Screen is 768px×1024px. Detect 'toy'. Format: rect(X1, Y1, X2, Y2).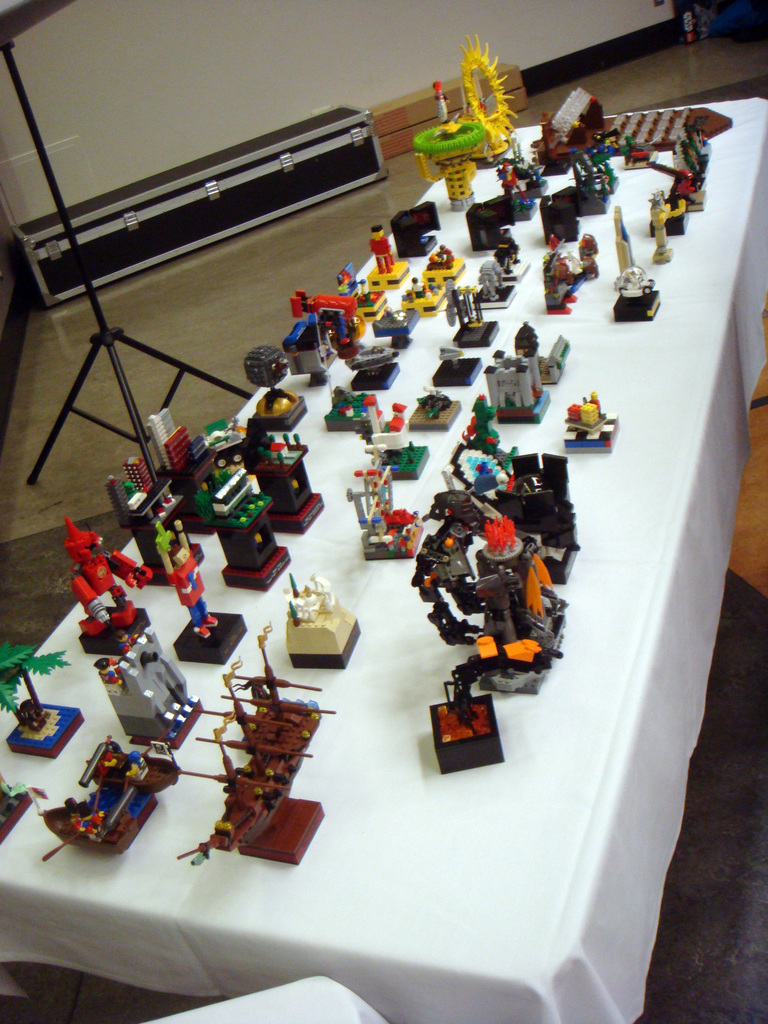
rect(563, 145, 605, 200).
